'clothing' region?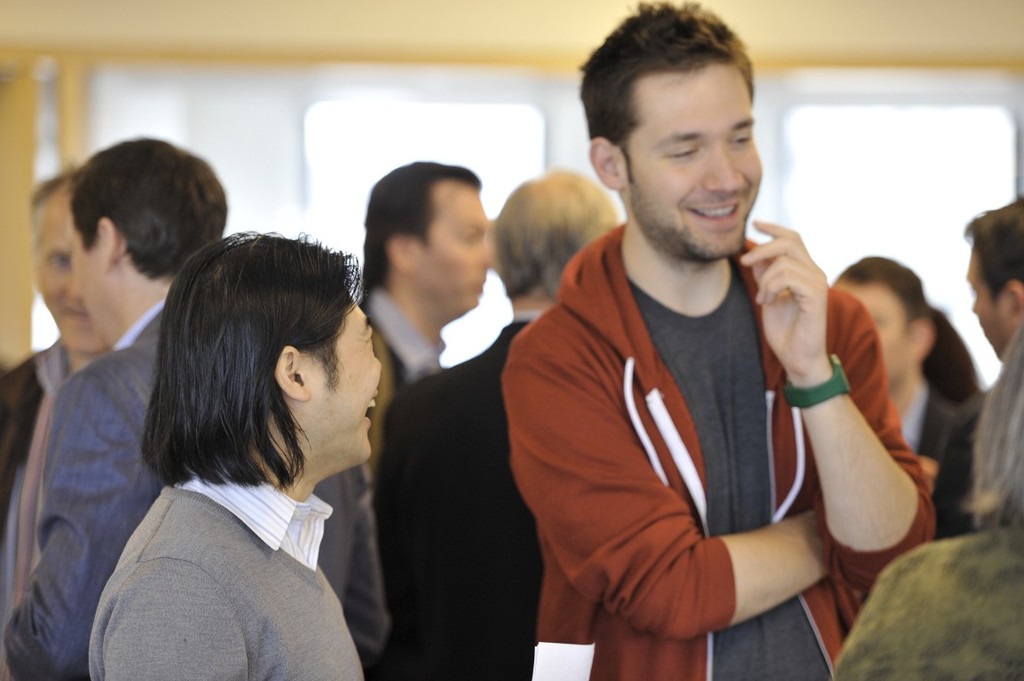
bbox=(934, 391, 988, 539)
